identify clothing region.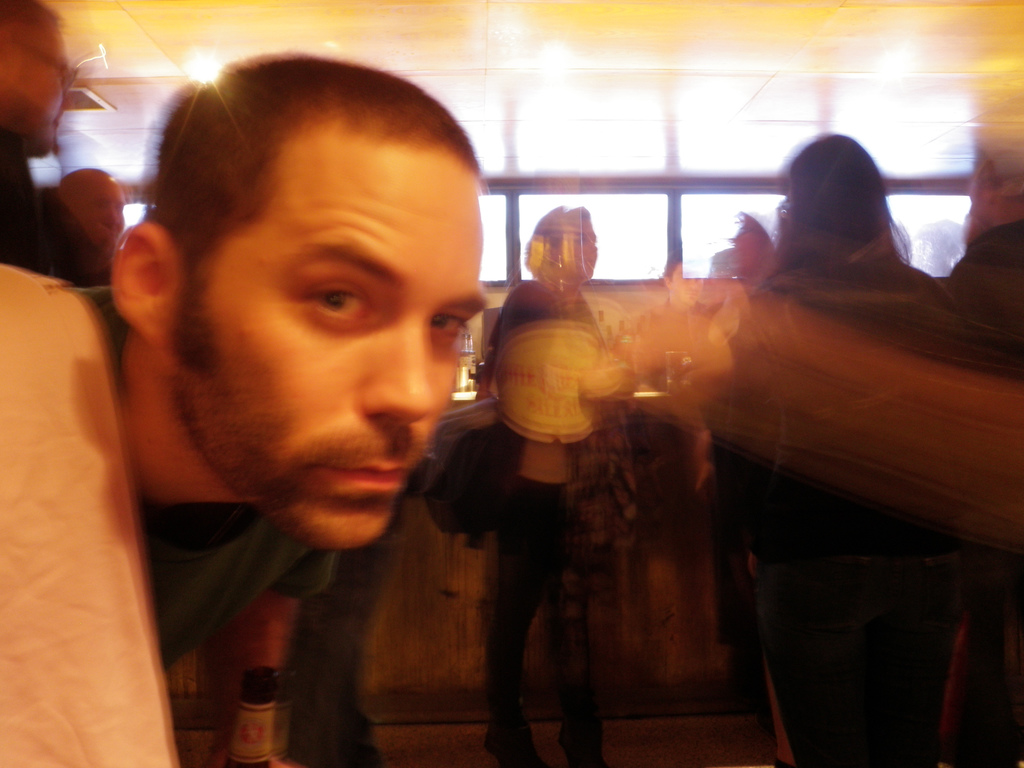
Region: [0,127,60,270].
